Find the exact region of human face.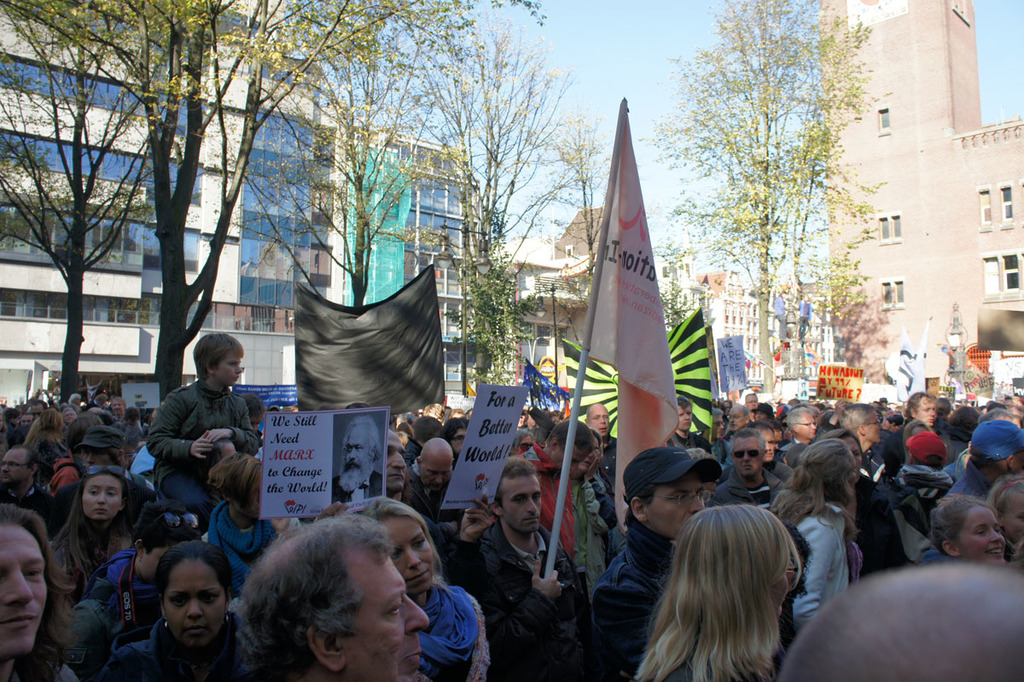
Exact region: left=864, top=411, right=882, bottom=445.
